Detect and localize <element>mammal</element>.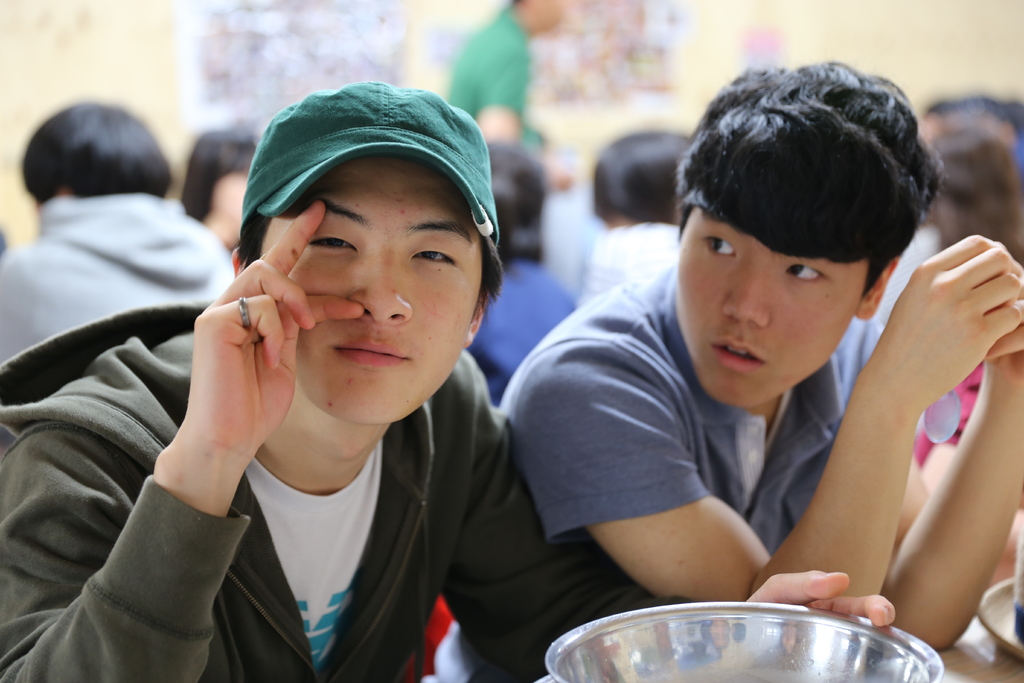
Localized at [x1=180, y1=123, x2=265, y2=248].
